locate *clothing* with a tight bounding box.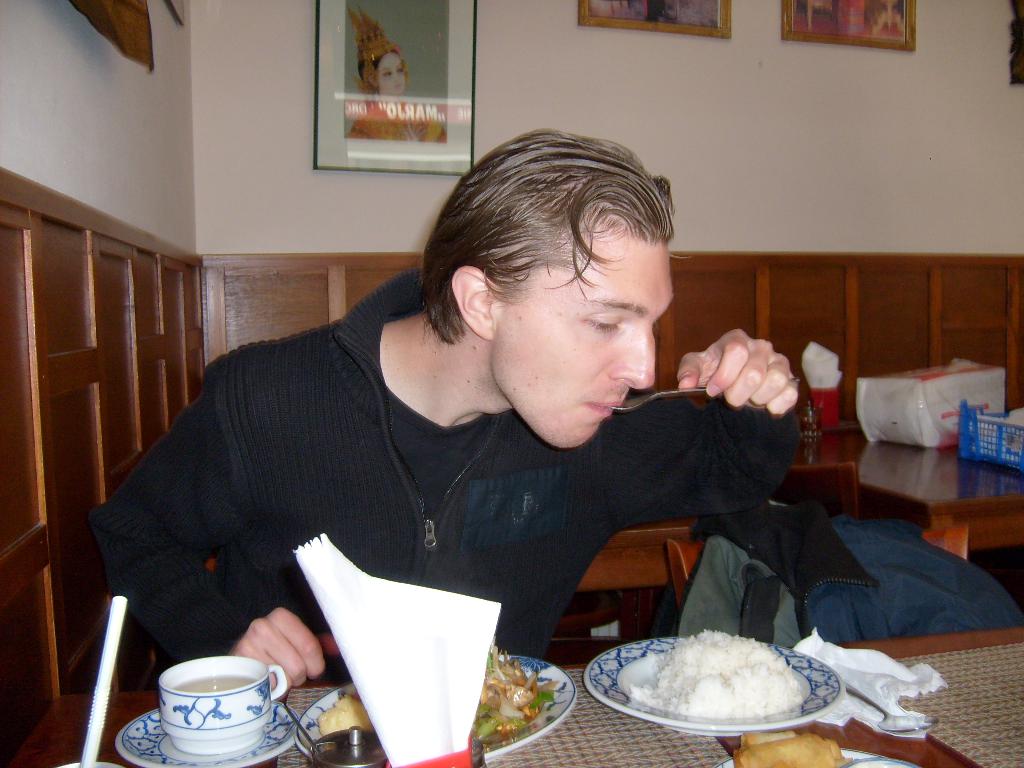
box(134, 287, 753, 703).
